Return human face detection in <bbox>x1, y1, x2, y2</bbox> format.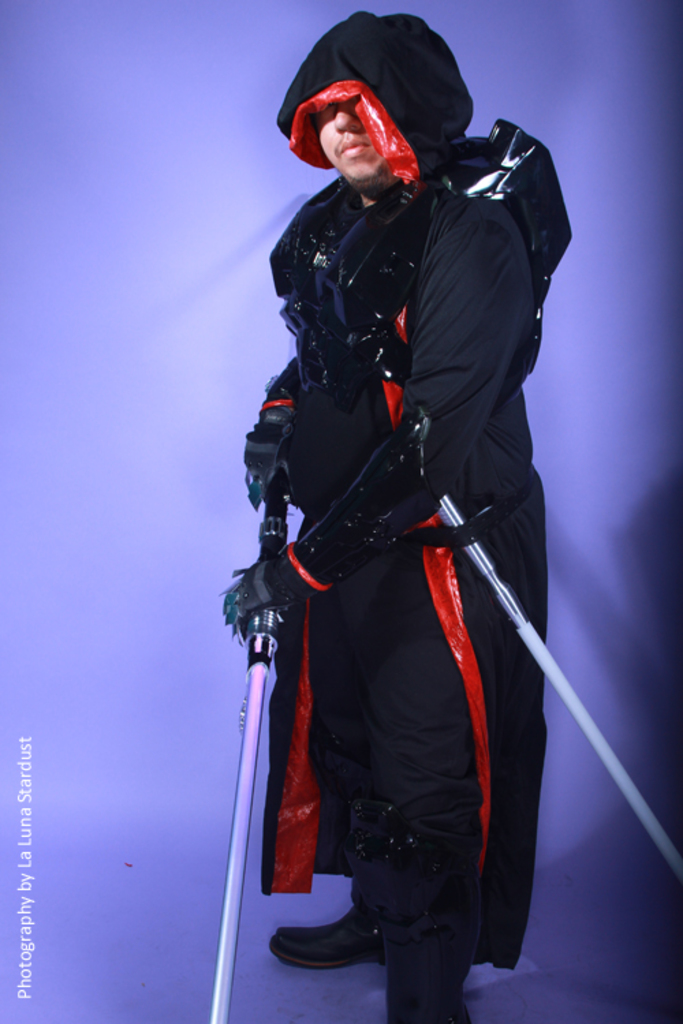
<bbox>318, 91, 387, 182</bbox>.
